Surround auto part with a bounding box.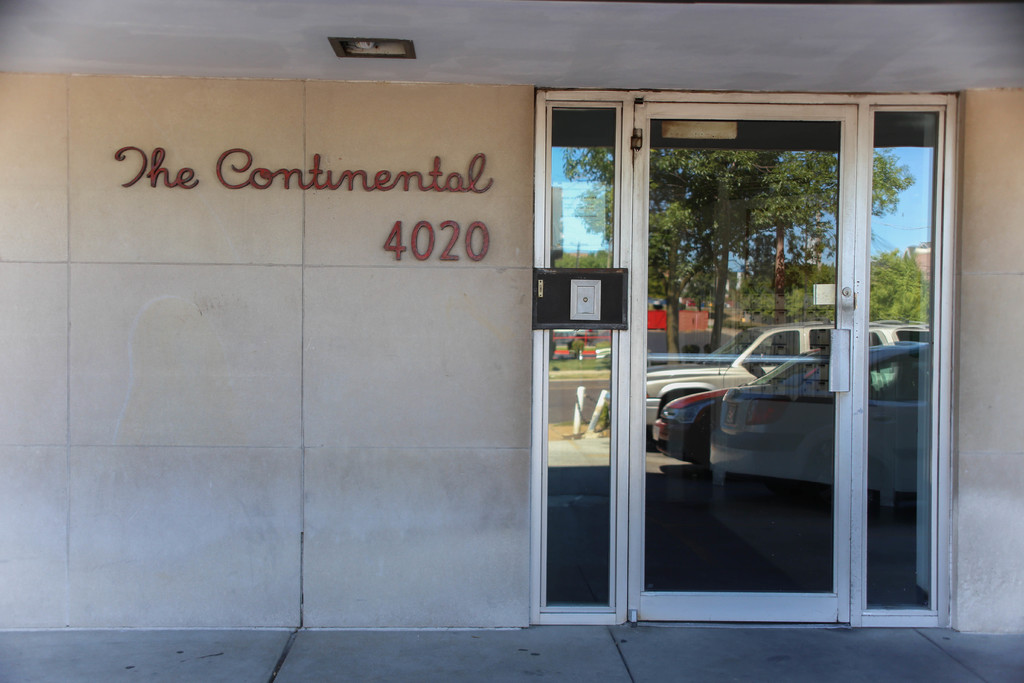
649,348,934,466.
